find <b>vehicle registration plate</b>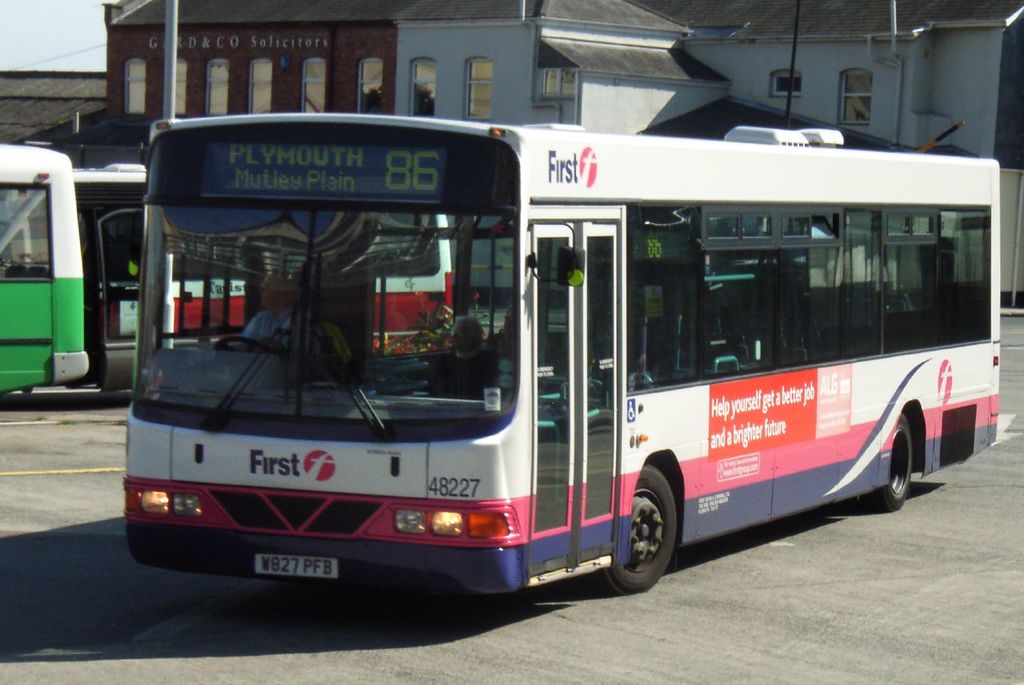
l=257, t=553, r=336, b=580
